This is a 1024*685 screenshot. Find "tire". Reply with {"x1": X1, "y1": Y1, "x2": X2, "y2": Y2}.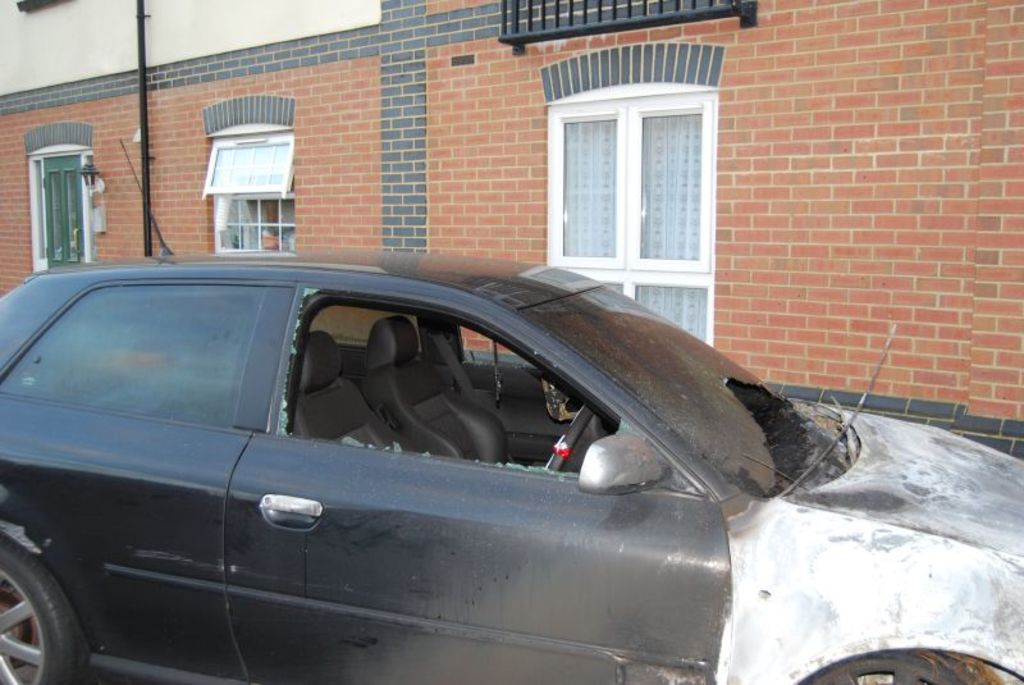
{"x1": 794, "y1": 652, "x2": 1004, "y2": 684}.
